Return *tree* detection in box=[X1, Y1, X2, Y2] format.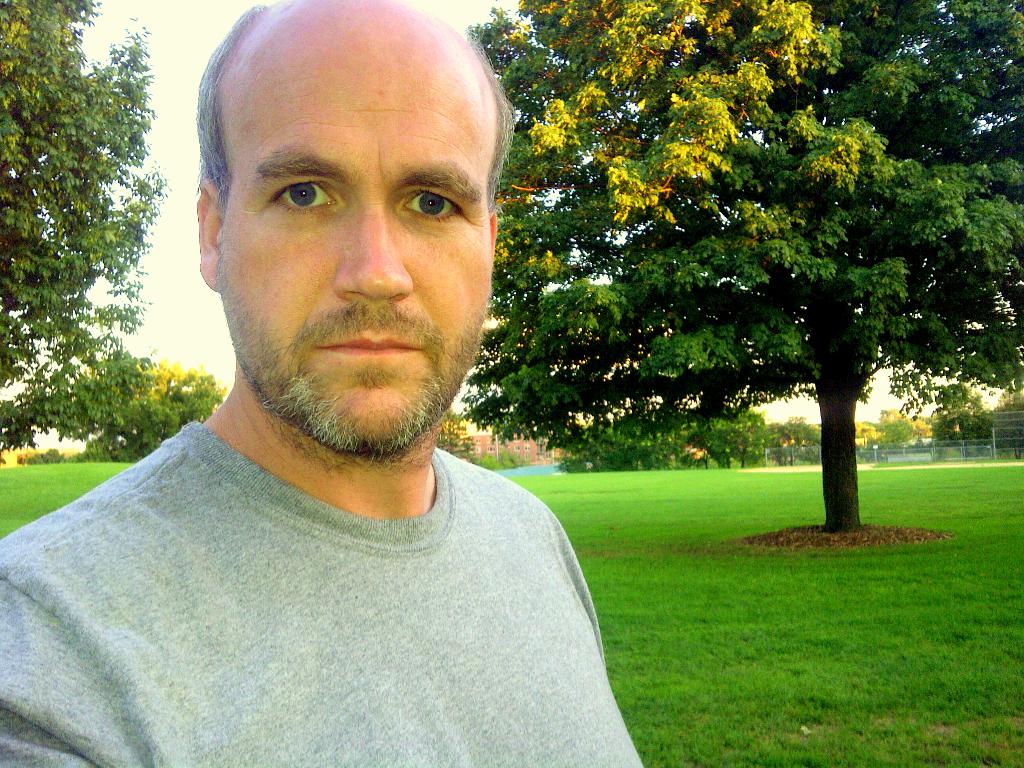
box=[581, 385, 874, 485].
